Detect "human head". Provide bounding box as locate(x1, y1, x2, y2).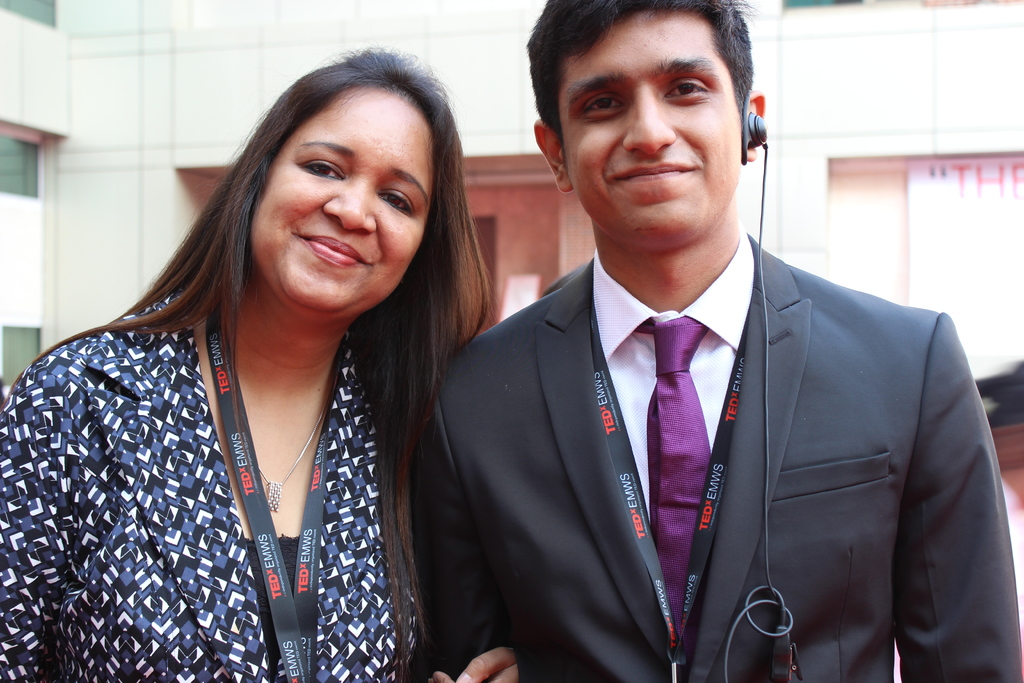
locate(209, 55, 458, 297).
